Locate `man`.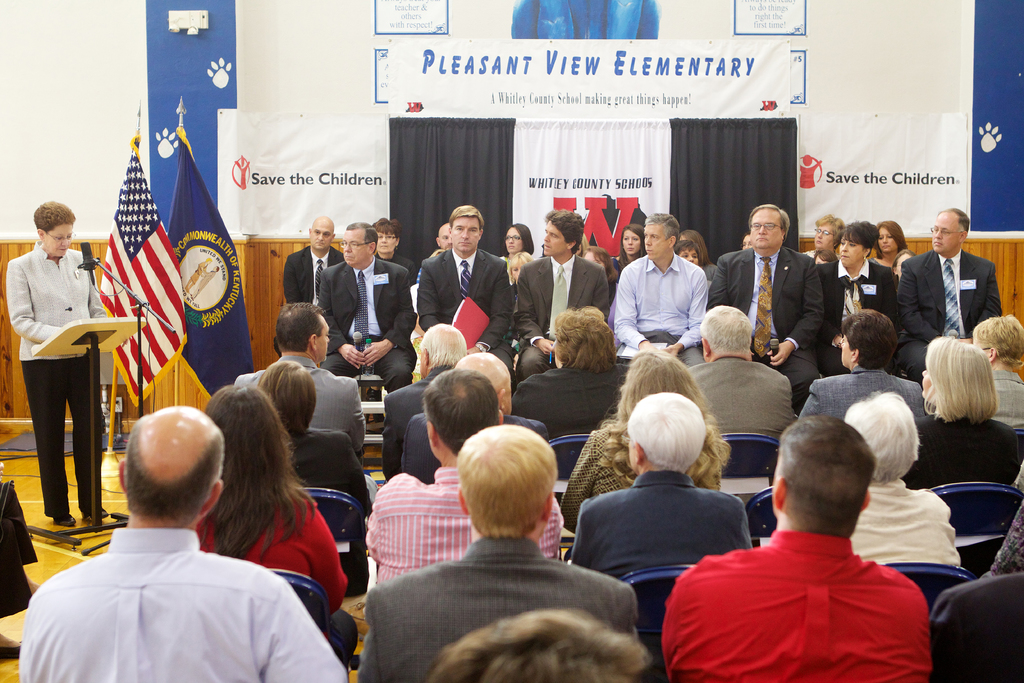
Bounding box: (346, 432, 643, 680).
